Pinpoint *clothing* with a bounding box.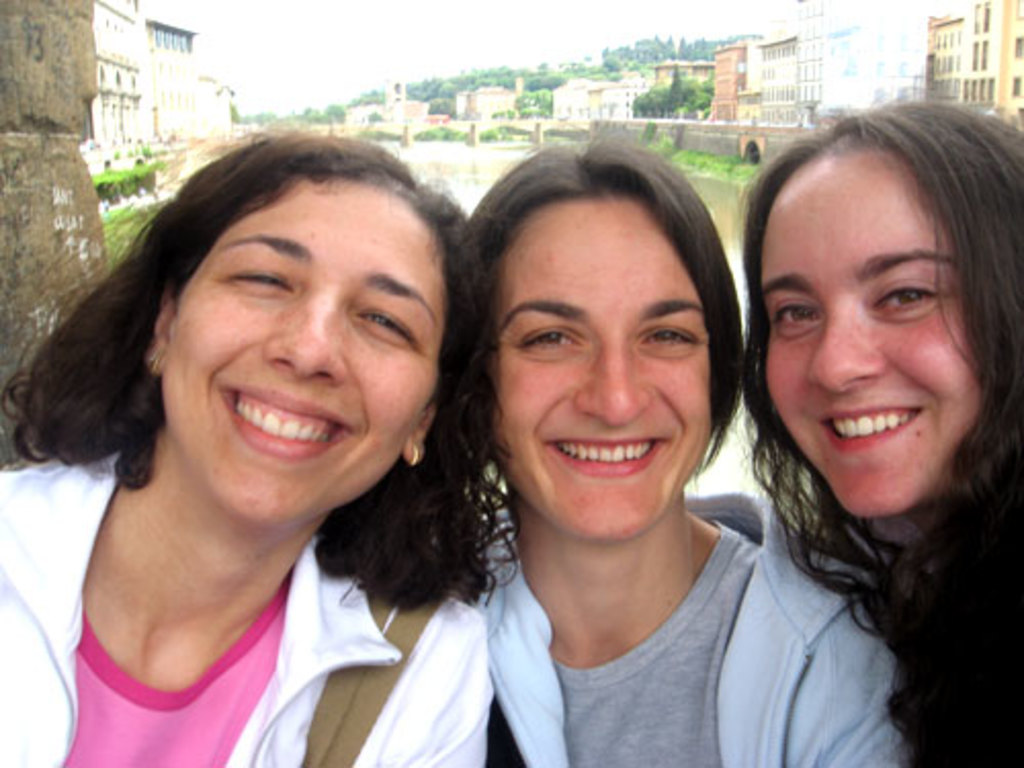
[449, 489, 915, 766].
